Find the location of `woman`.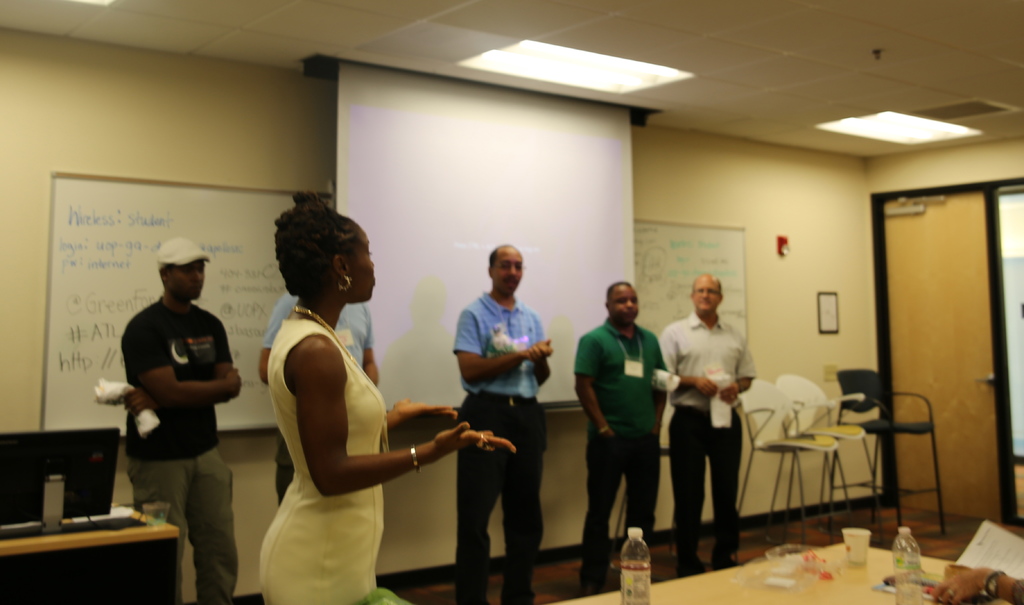
Location: BBox(264, 196, 520, 604).
